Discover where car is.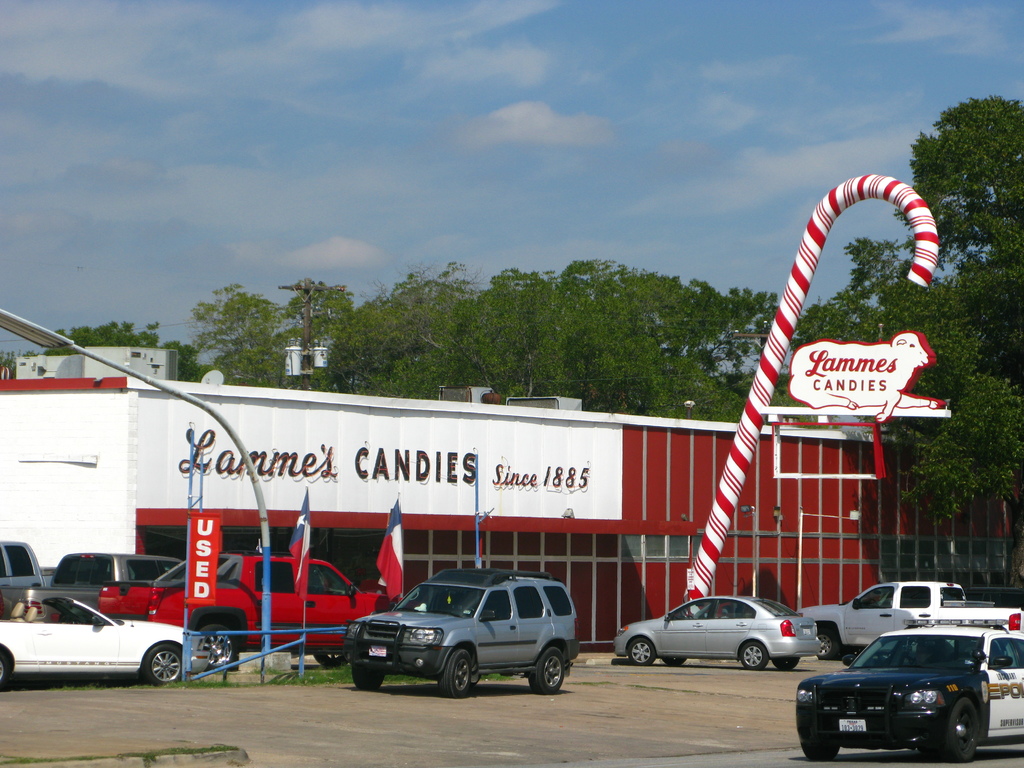
Discovered at region(611, 590, 820, 674).
